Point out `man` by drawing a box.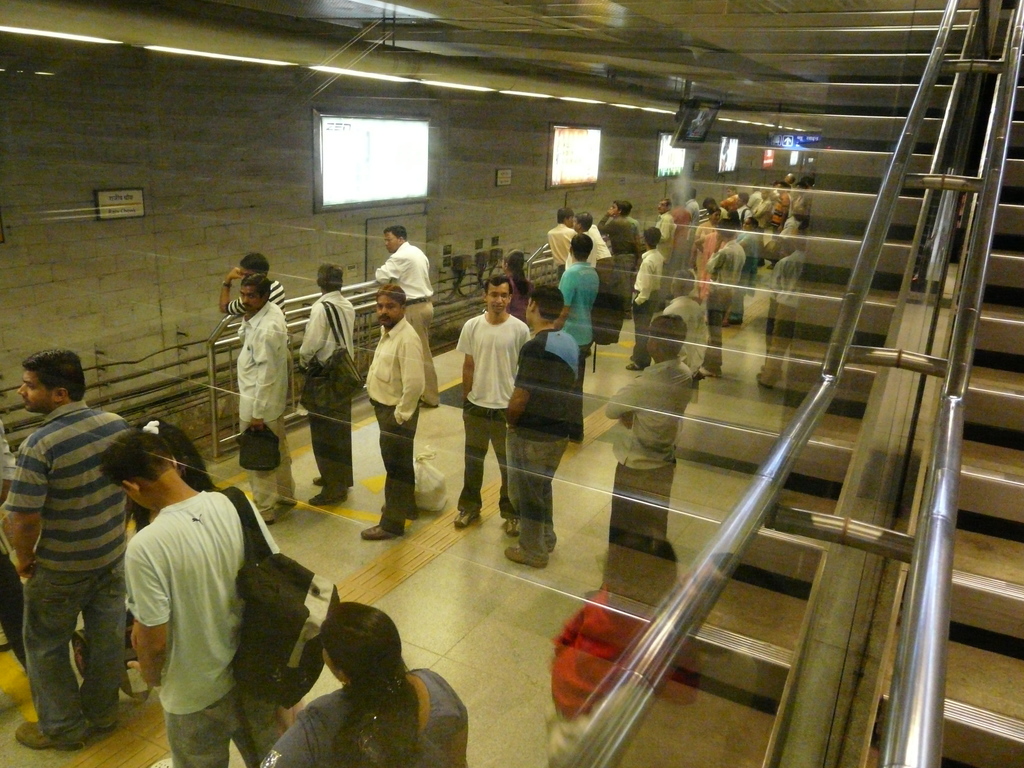
bbox=[788, 184, 800, 230].
